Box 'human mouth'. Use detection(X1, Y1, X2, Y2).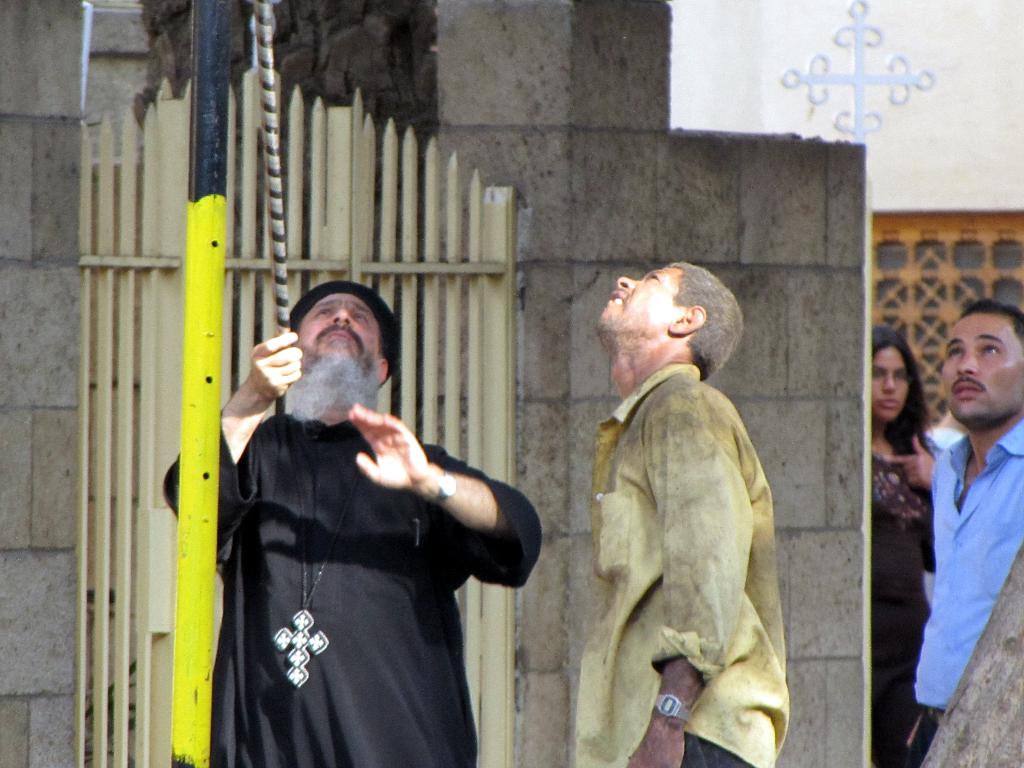
detection(877, 397, 900, 415).
